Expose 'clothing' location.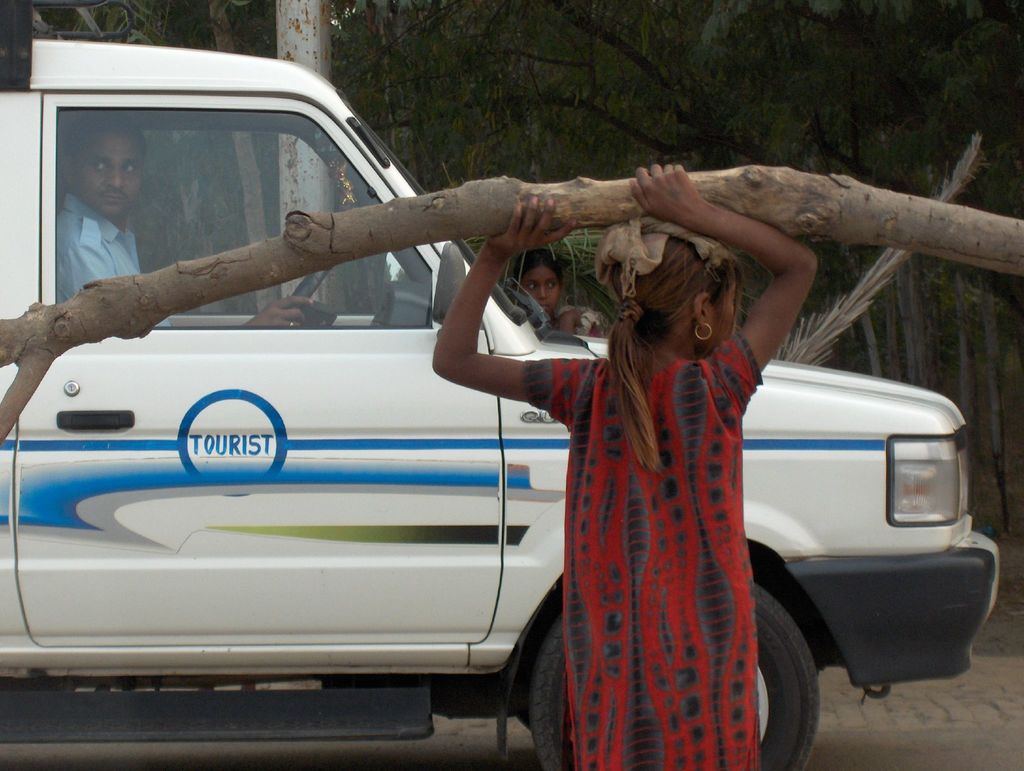
Exposed at <region>525, 326, 773, 770</region>.
